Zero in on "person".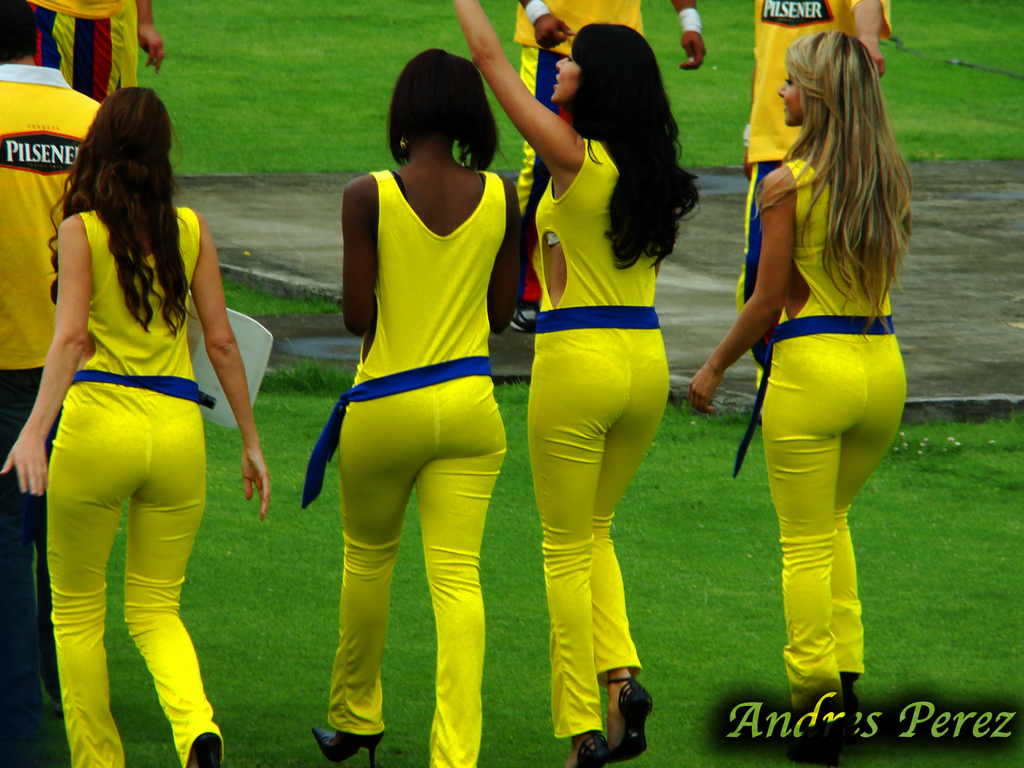
Zeroed in: (x1=449, y1=0, x2=698, y2=767).
